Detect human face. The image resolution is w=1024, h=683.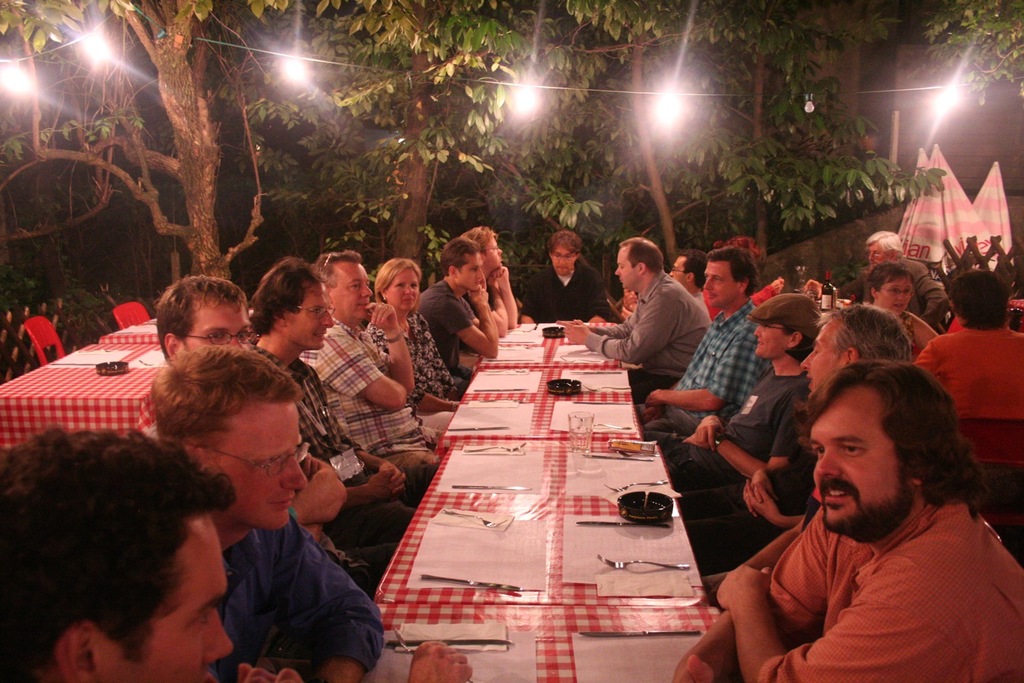
(left=612, top=241, right=636, bottom=294).
